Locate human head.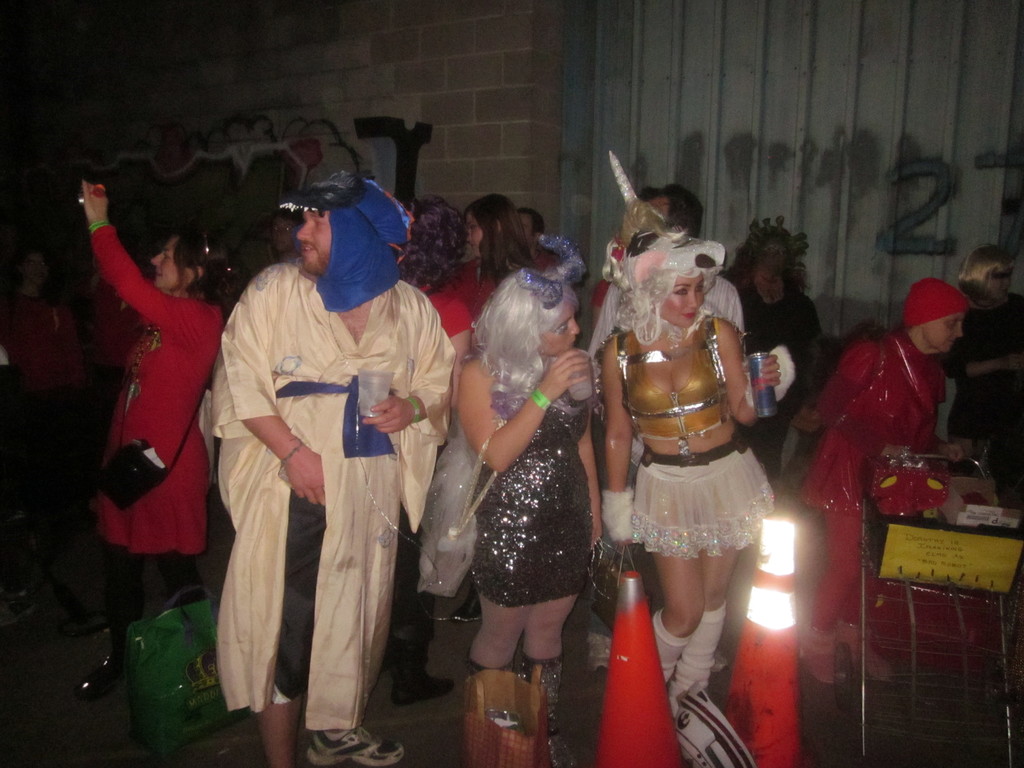
Bounding box: {"left": 641, "top": 182, "right": 705, "bottom": 237}.
